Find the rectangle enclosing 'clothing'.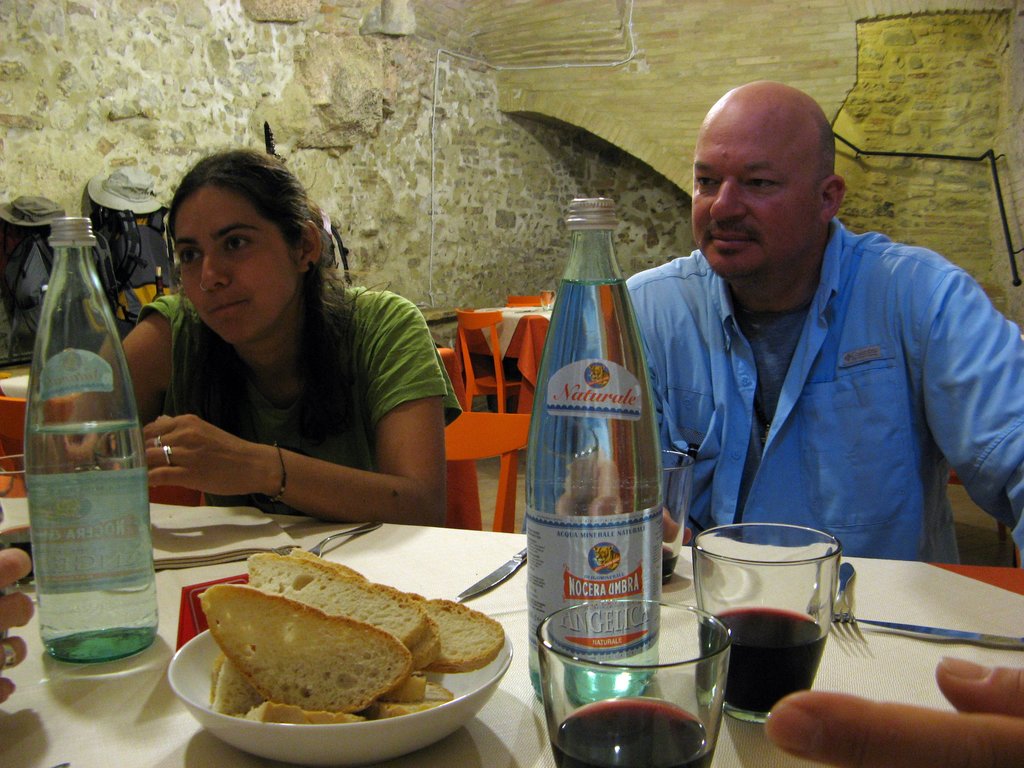
bbox=(128, 273, 464, 518).
